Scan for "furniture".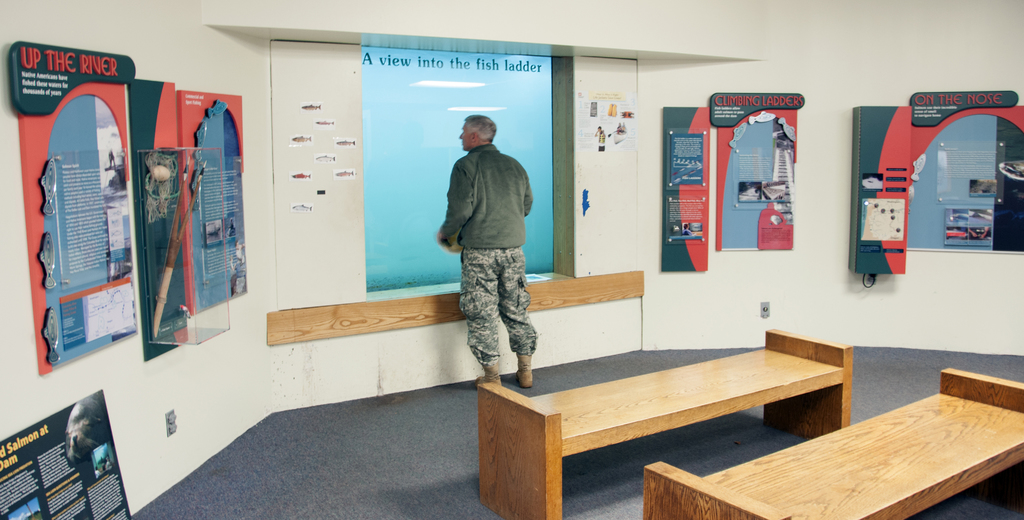
Scan result: [left=644, top=366, right=1023, bottom=519].
